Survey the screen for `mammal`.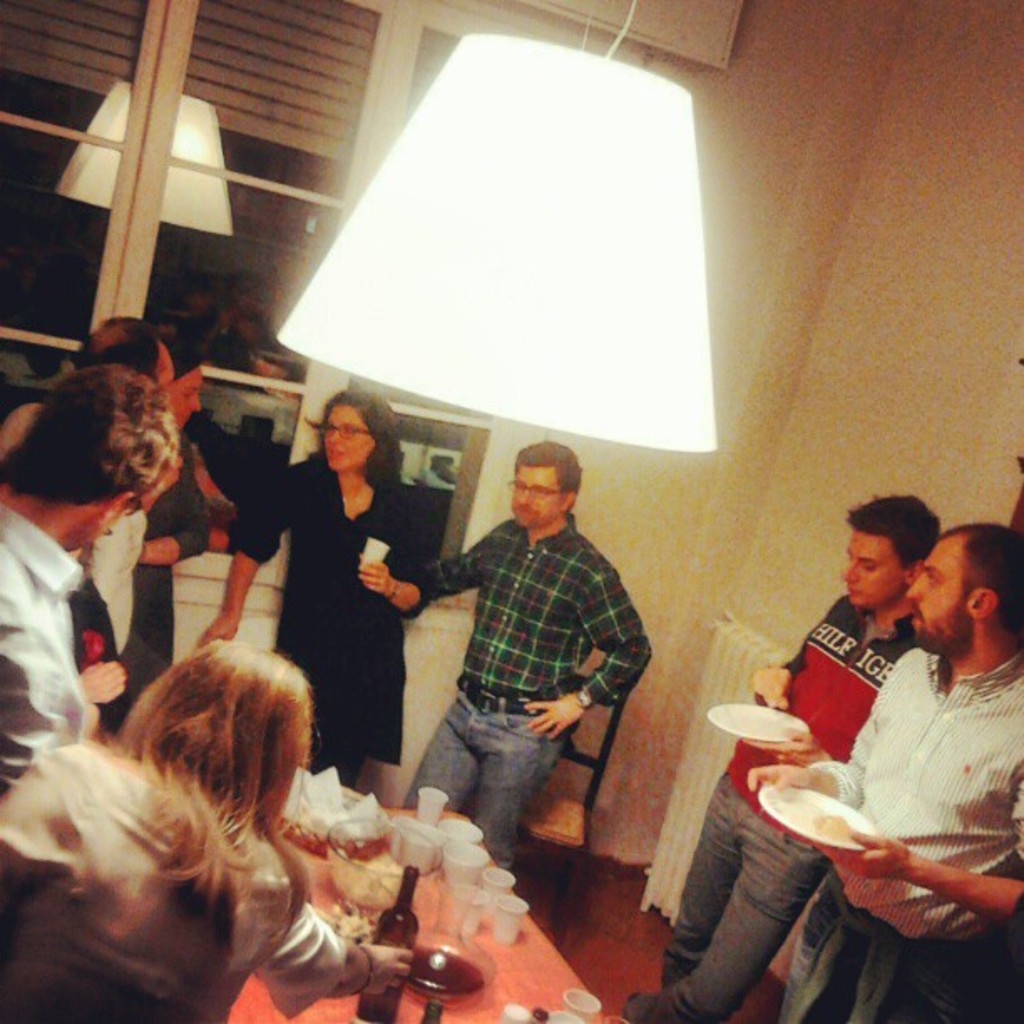
Survey found: pyautogui.locateOnScreen(0, 360, 176, 798).
